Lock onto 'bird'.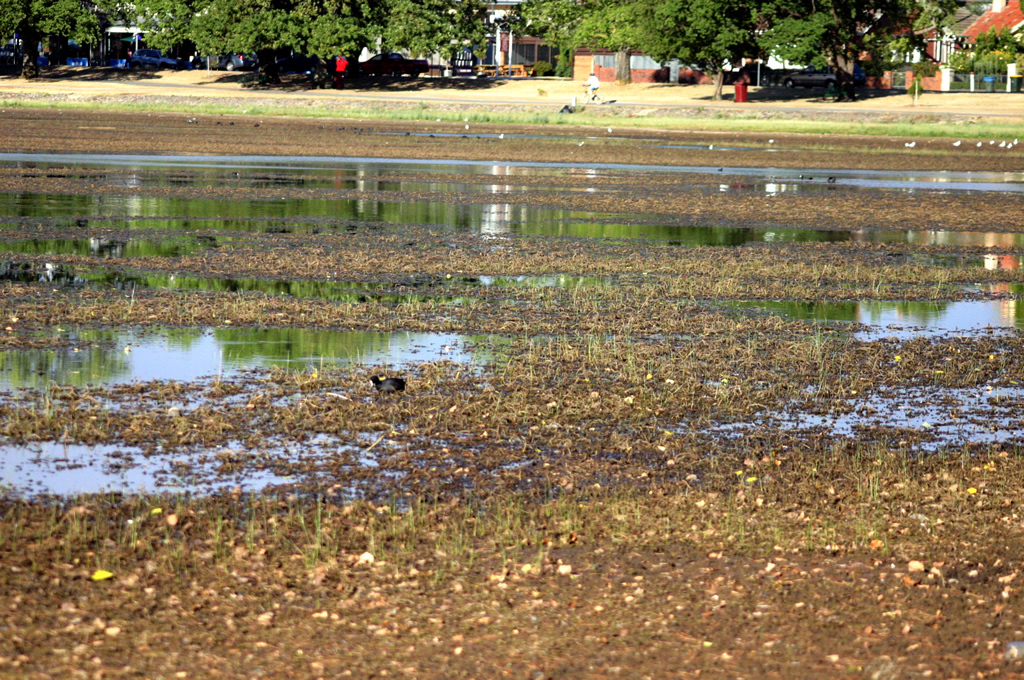
Locked: (721, 184, 731, 191).
